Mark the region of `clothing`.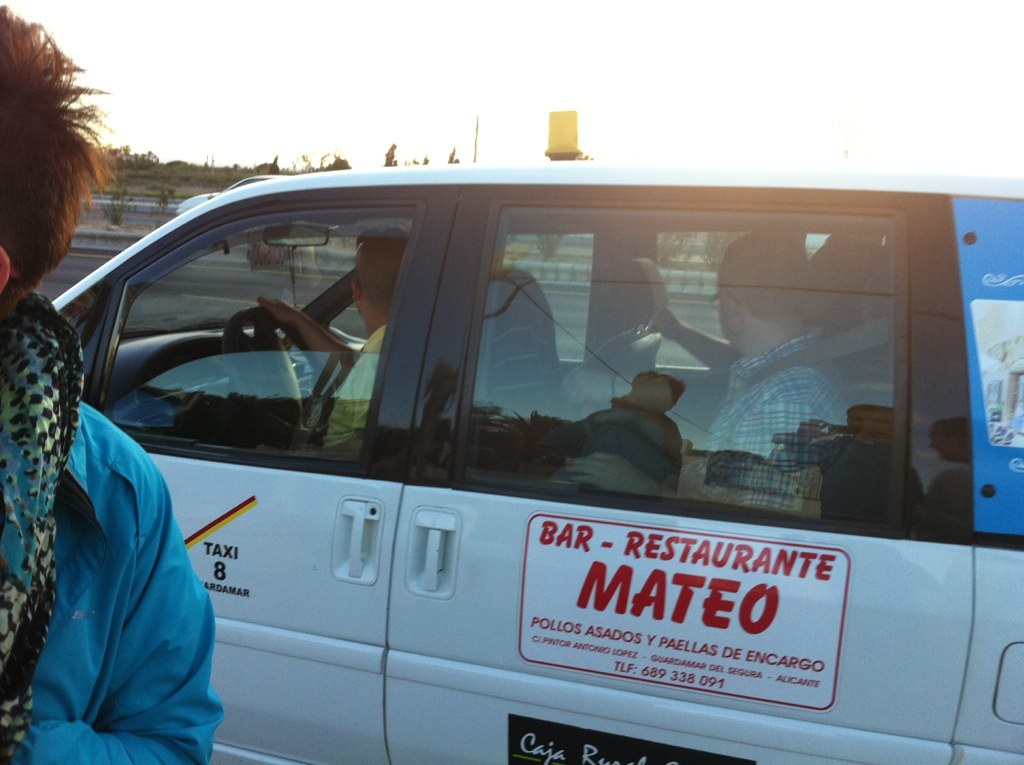
Region: BBox(711, 329, 848, 522).
